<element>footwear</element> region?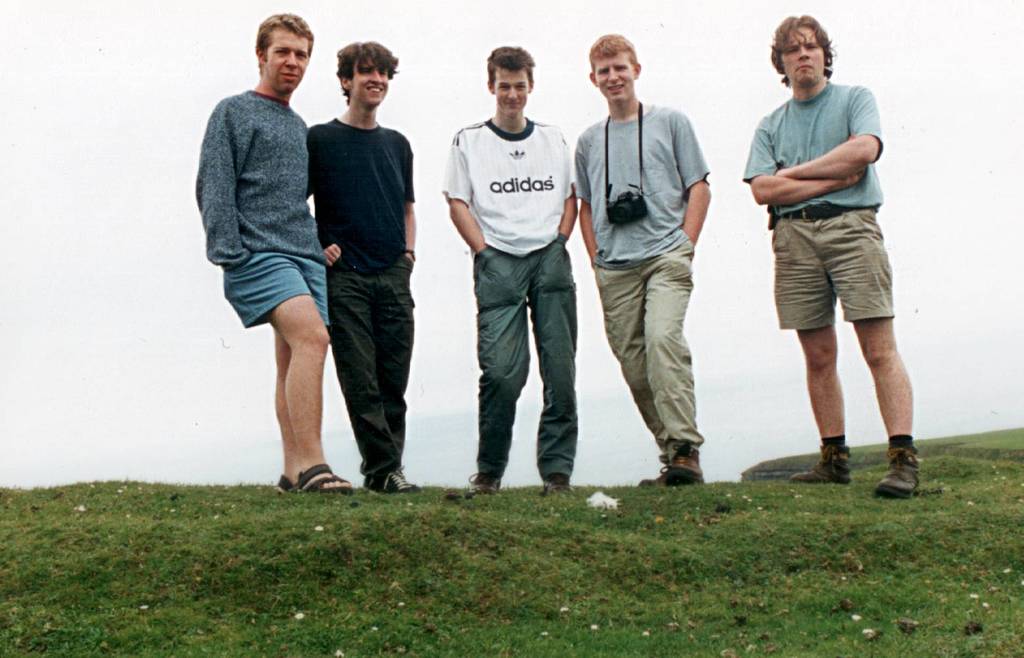
select_region(794, 436, 853, 484)
